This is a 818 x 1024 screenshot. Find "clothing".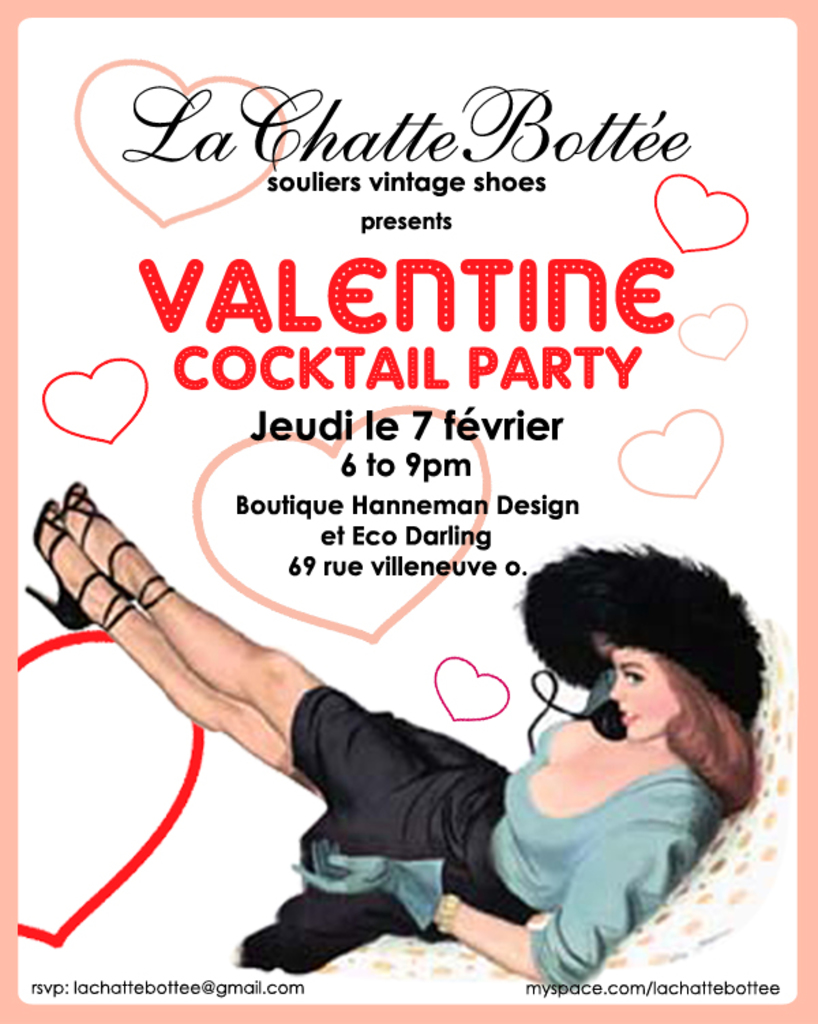
Bounding box: crop(267, 618, 739, 960).
